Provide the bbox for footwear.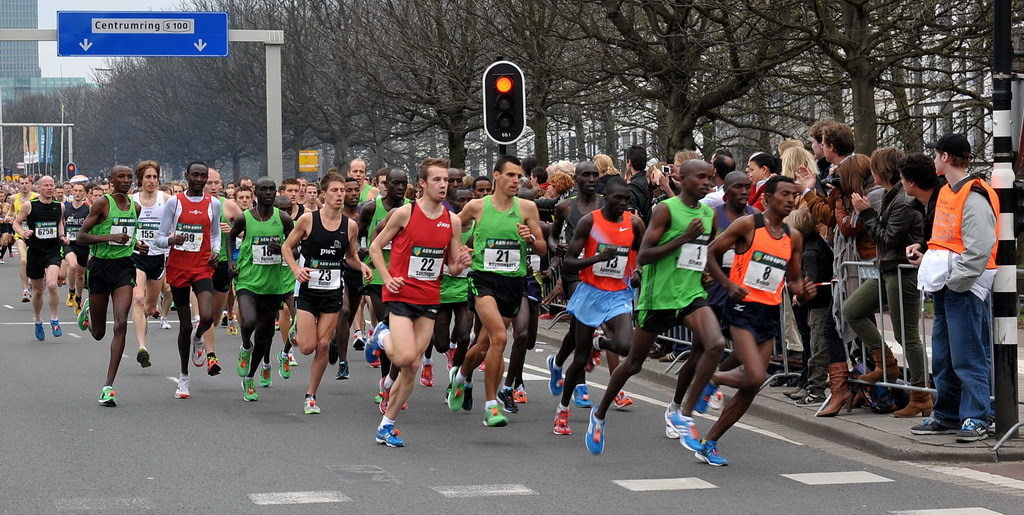
(77, 297, 89, 334).
